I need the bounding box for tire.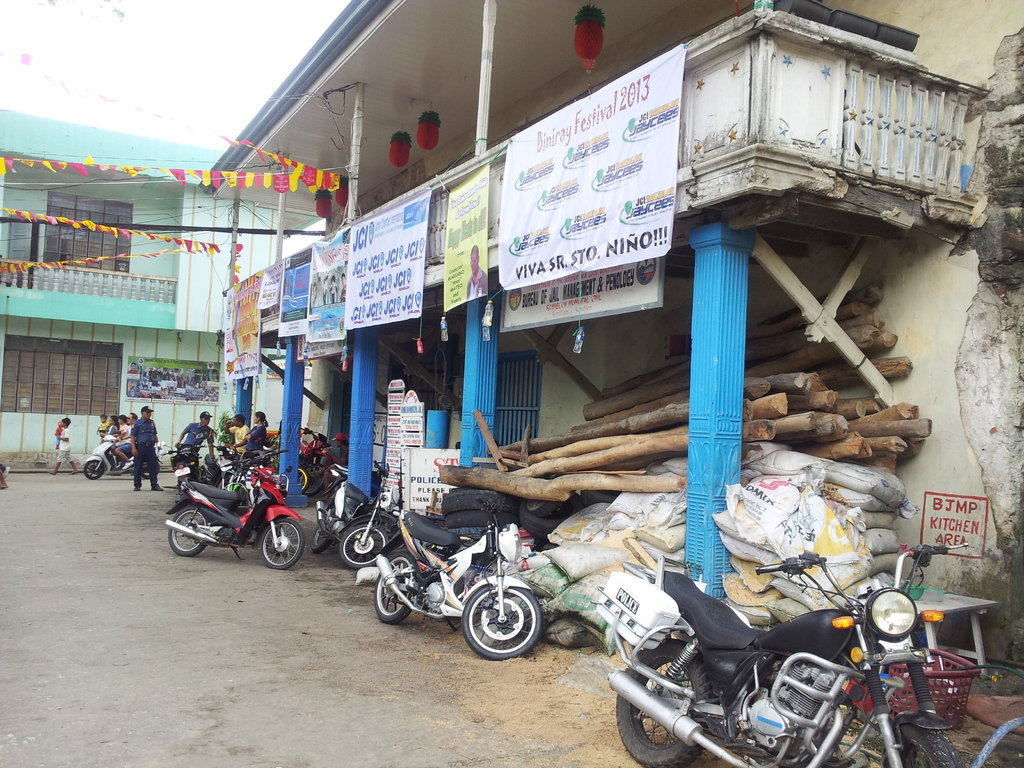
Here it is: <bbox>519, 492, 584, 539</bbox>.
